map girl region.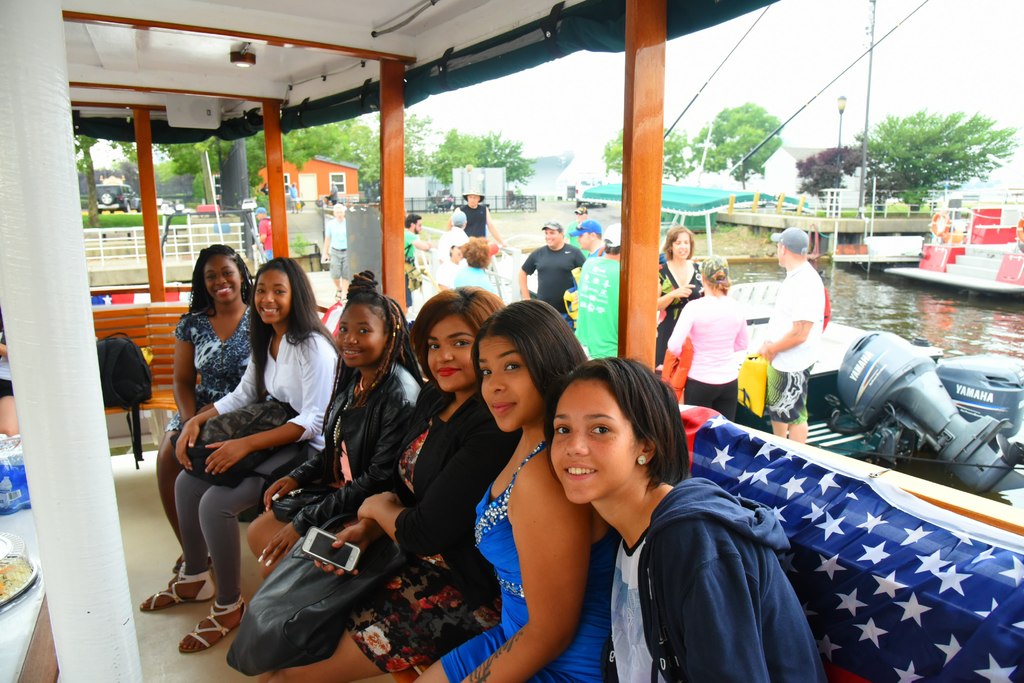
Mapped to box=[658, 227, 701, 361].
